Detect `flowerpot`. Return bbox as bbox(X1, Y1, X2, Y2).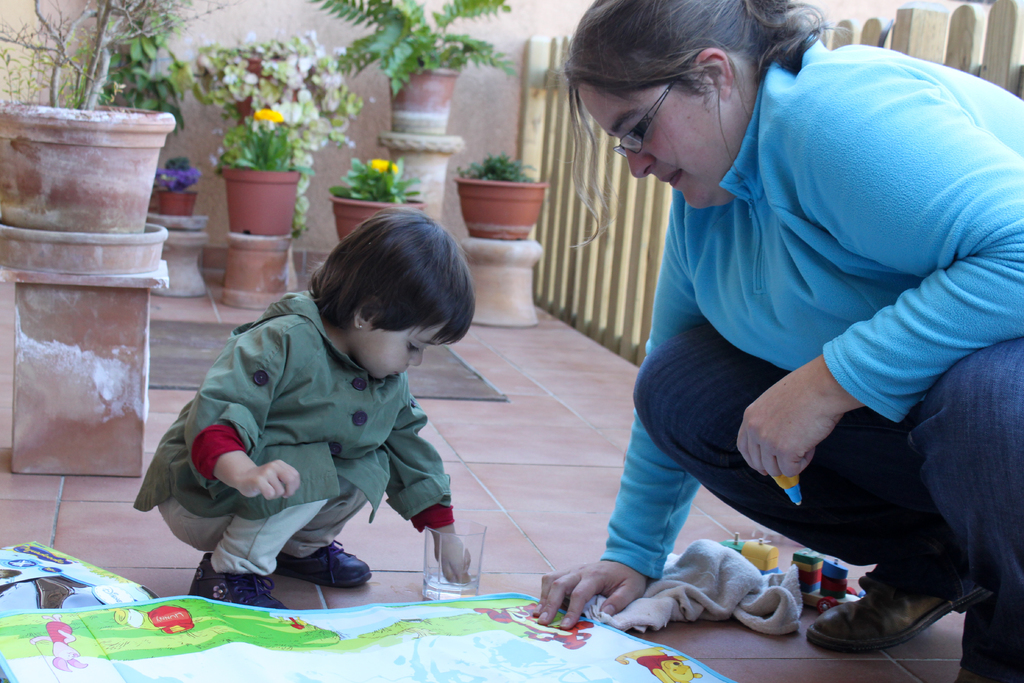
bbox(0, 97, 175, 229).
